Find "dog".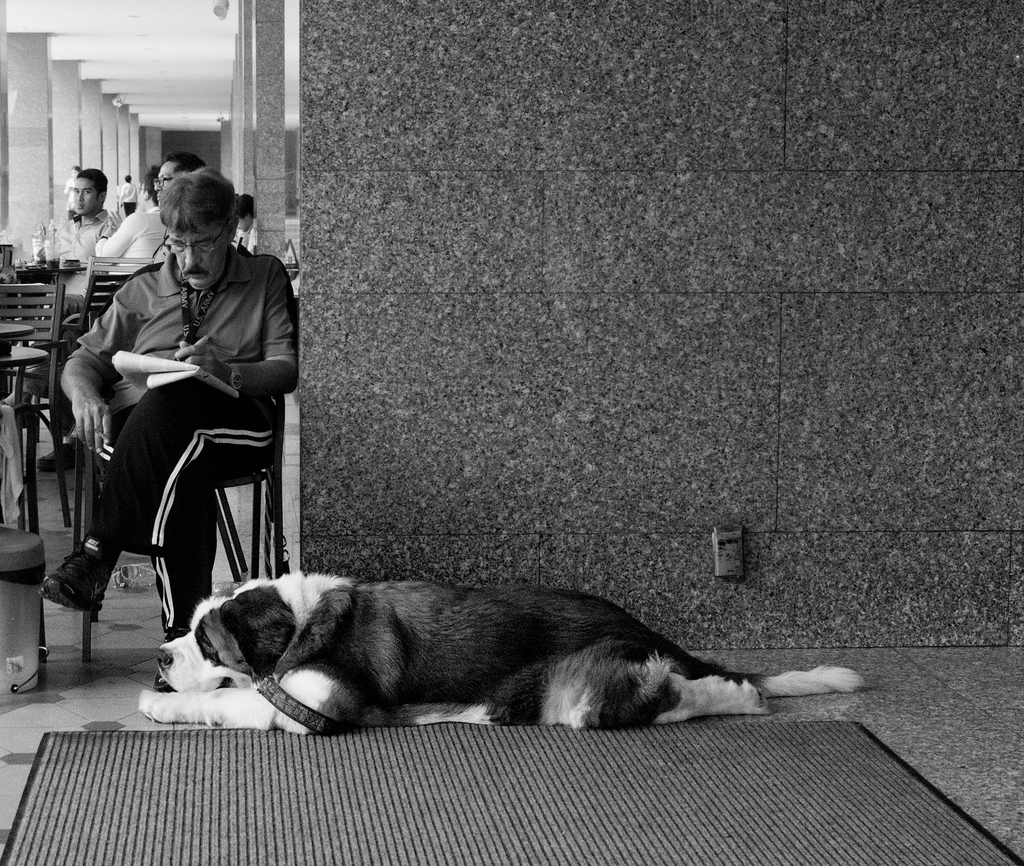
141/580/868/729.
